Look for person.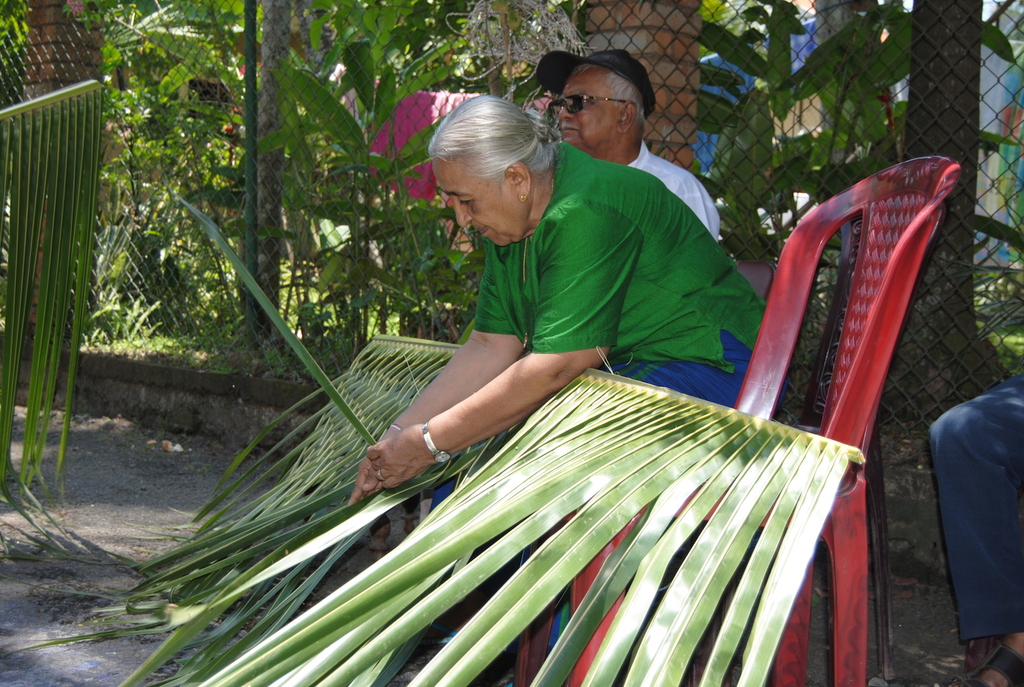
Found: (left=868, top=375, right=1023, bottom=686).
